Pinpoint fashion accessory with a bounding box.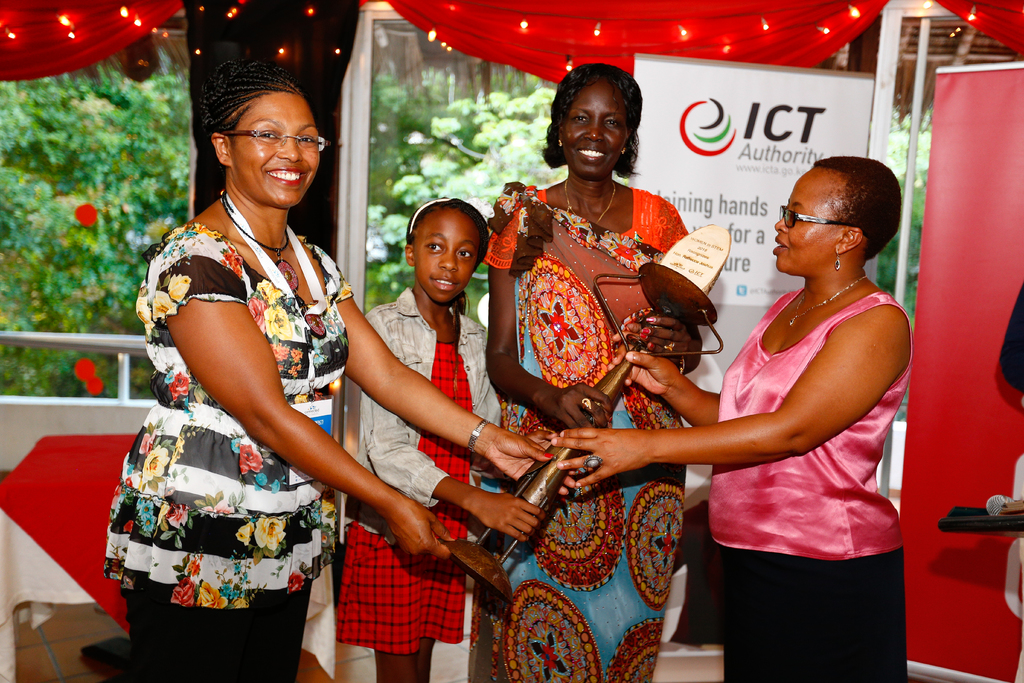
select_region(464, 418, 489, 452).
